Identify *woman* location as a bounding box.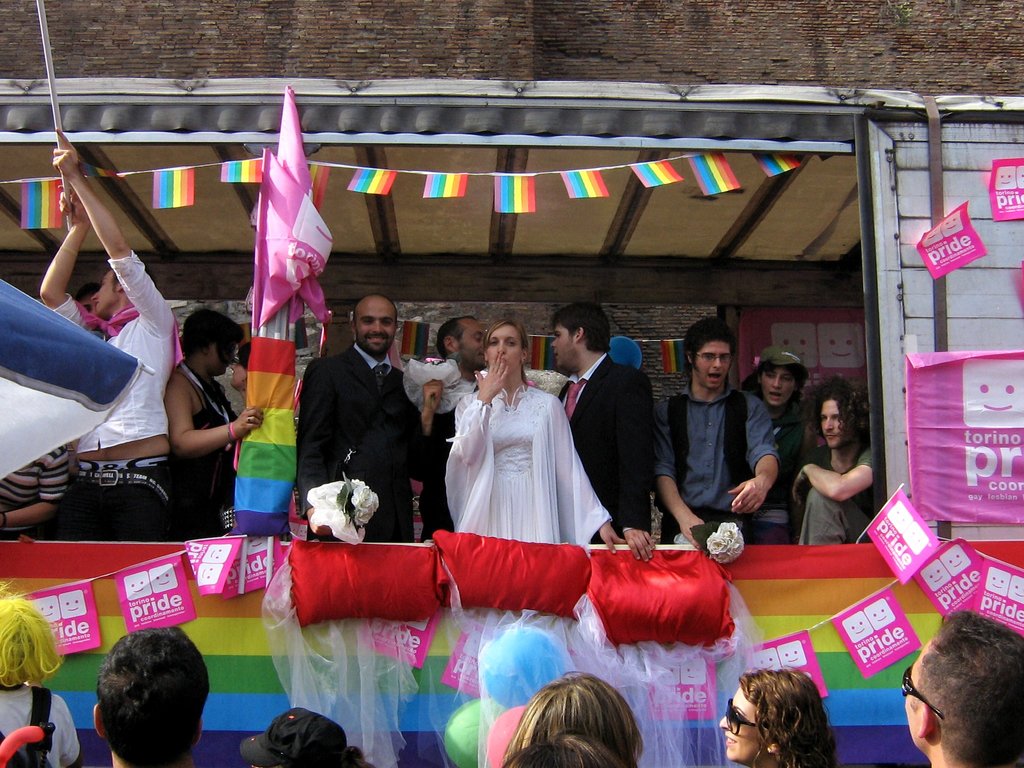
bbox(230, 340, 248, 412).
